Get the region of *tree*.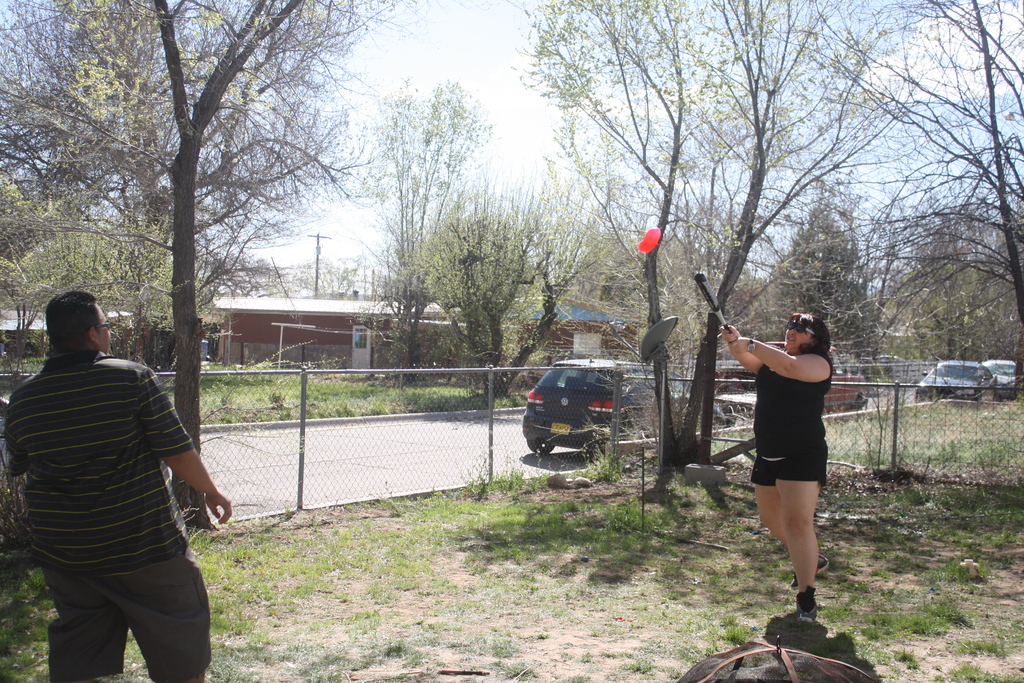
[left=352, top=88, right=479, bottom=375].
